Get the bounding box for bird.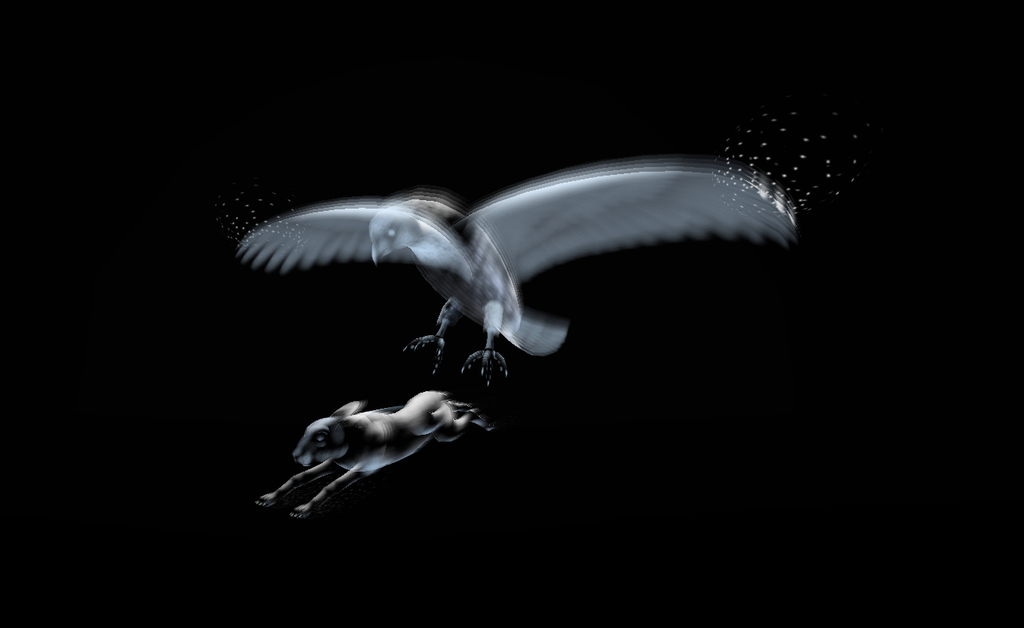
bbox(234, 166, 803, 387).
